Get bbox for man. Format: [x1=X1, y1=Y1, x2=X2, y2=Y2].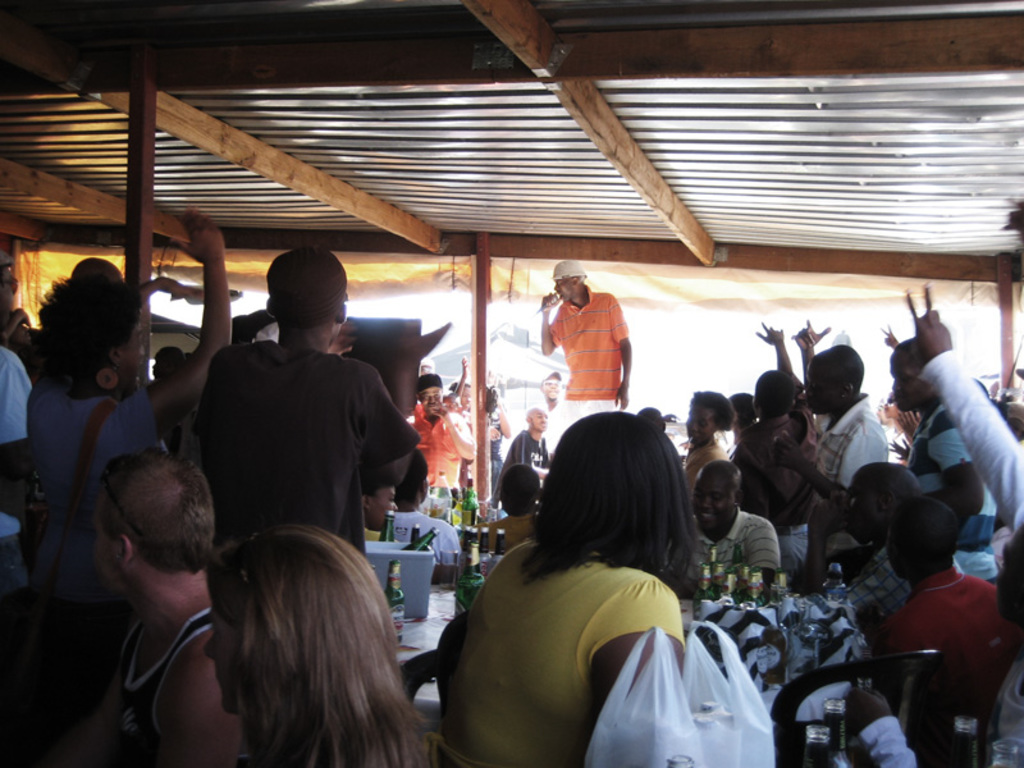
[x1=366, y1=468, x2=402, y2=545].
